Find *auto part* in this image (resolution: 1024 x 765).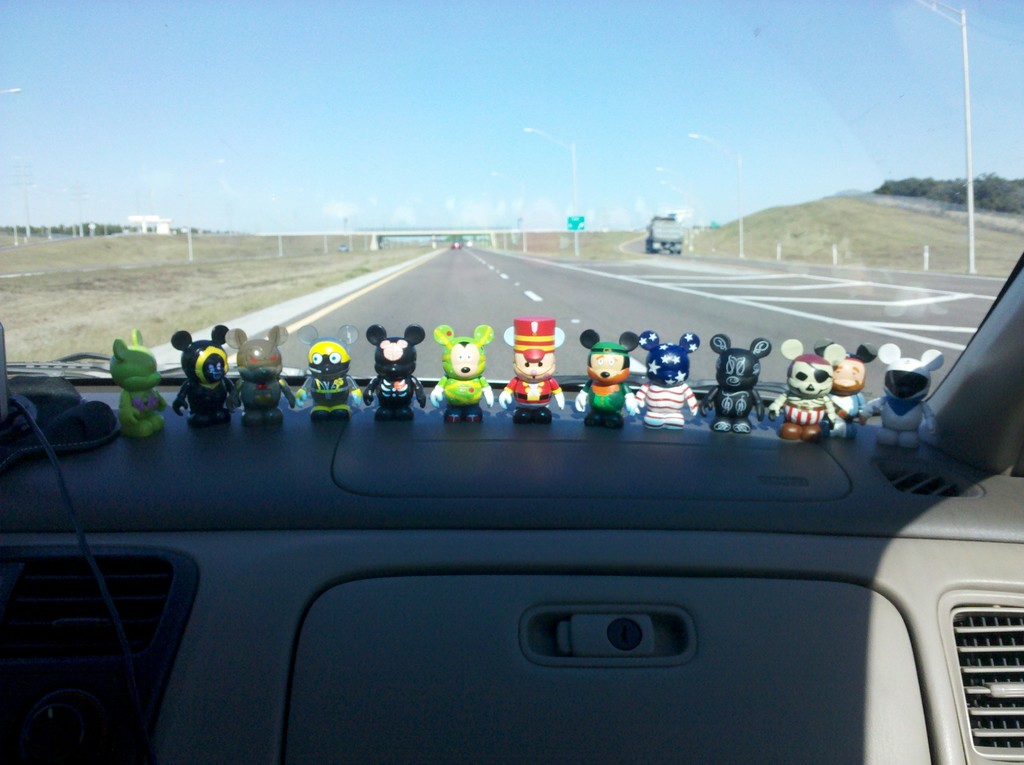
pyautogui.locateOnScreen(0, 247, 1023, 764).
